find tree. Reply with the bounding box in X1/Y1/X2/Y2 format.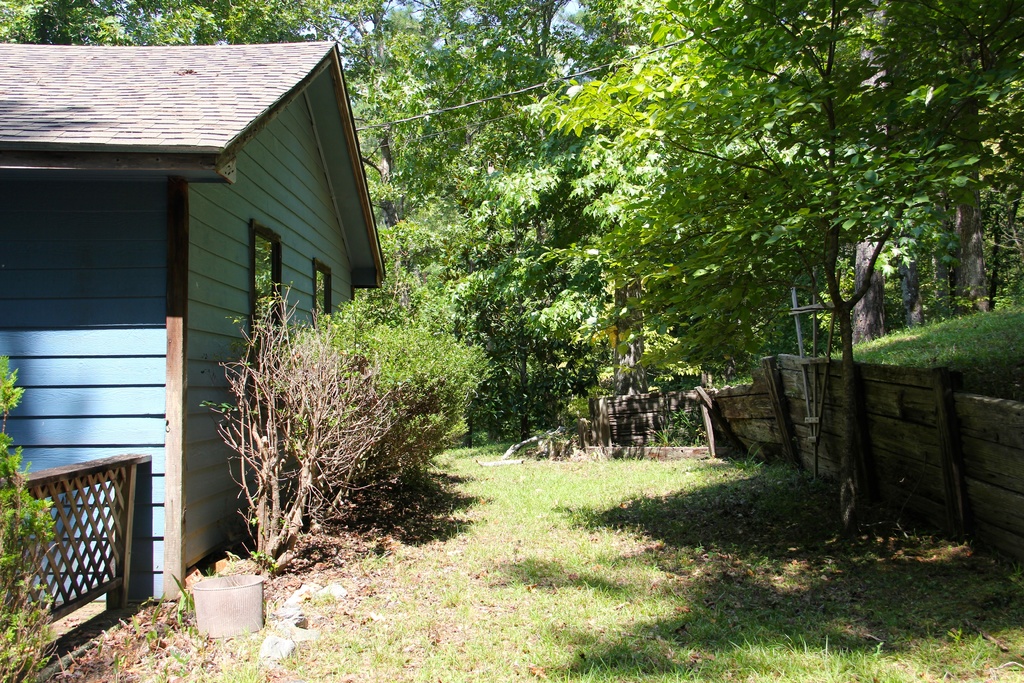
929/0/988/325.
